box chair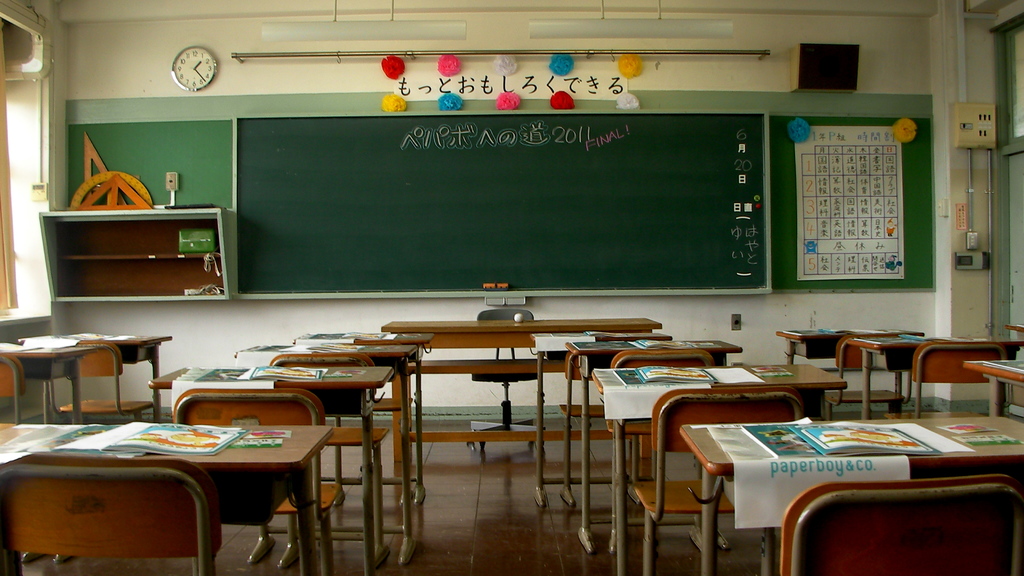
817, 331, 914, 420
